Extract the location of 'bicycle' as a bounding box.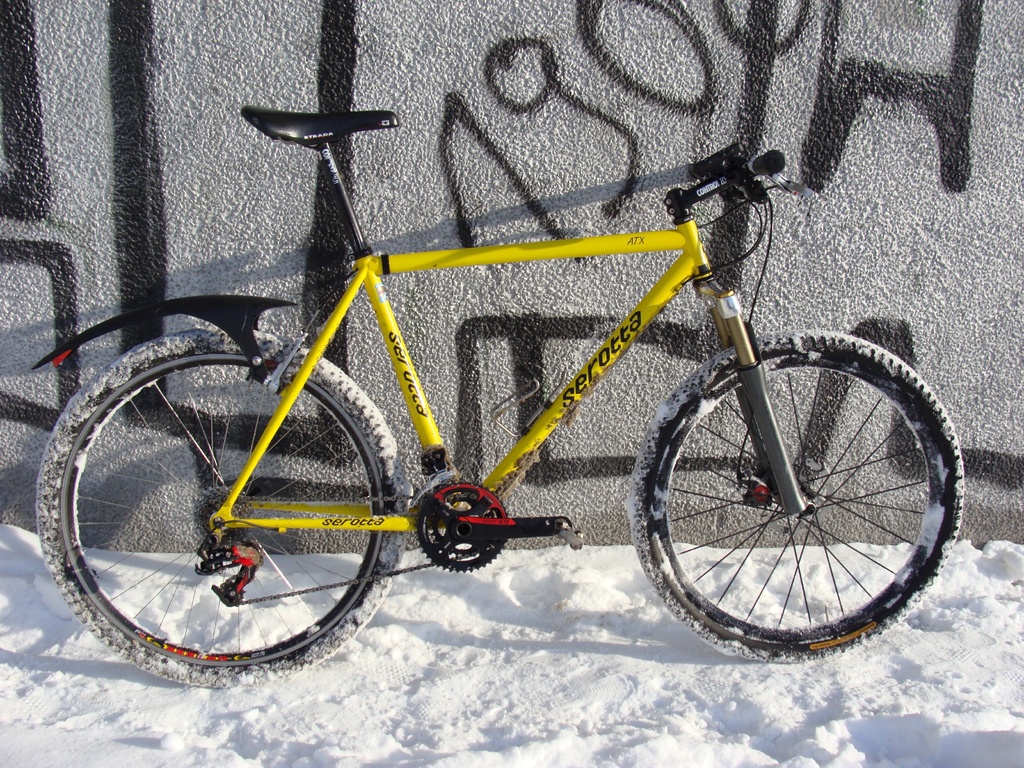
bbox=(35, 94, 965, 678).
